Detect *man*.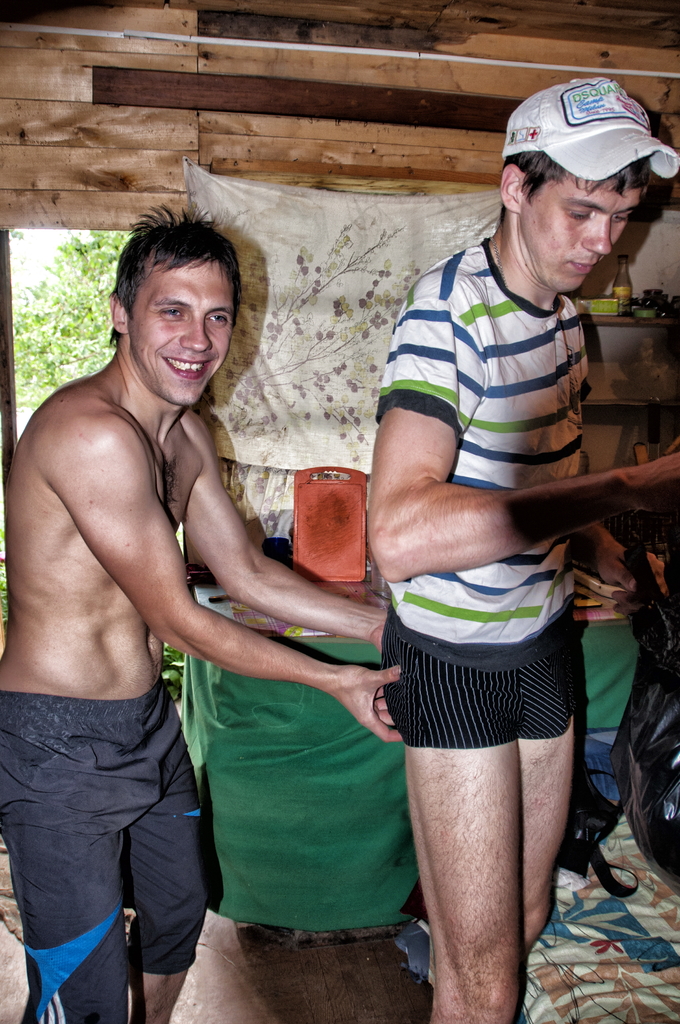
Detected at [left=365, top=76, right=679, bottom=1023].
